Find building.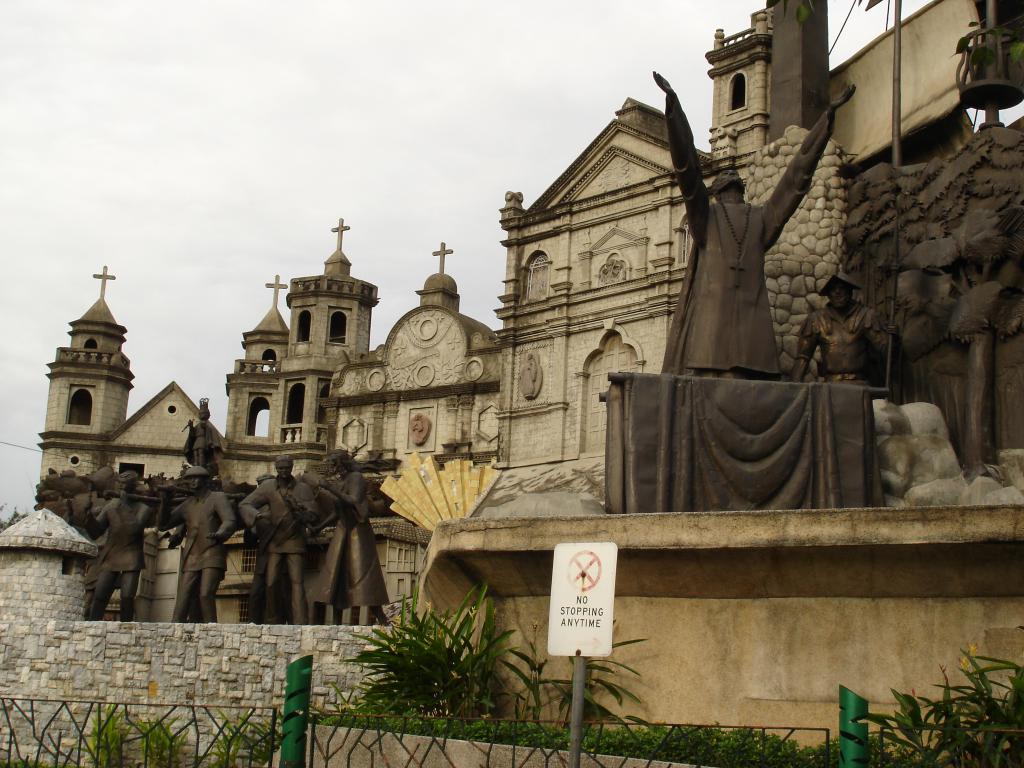
1/0/1023/767.
